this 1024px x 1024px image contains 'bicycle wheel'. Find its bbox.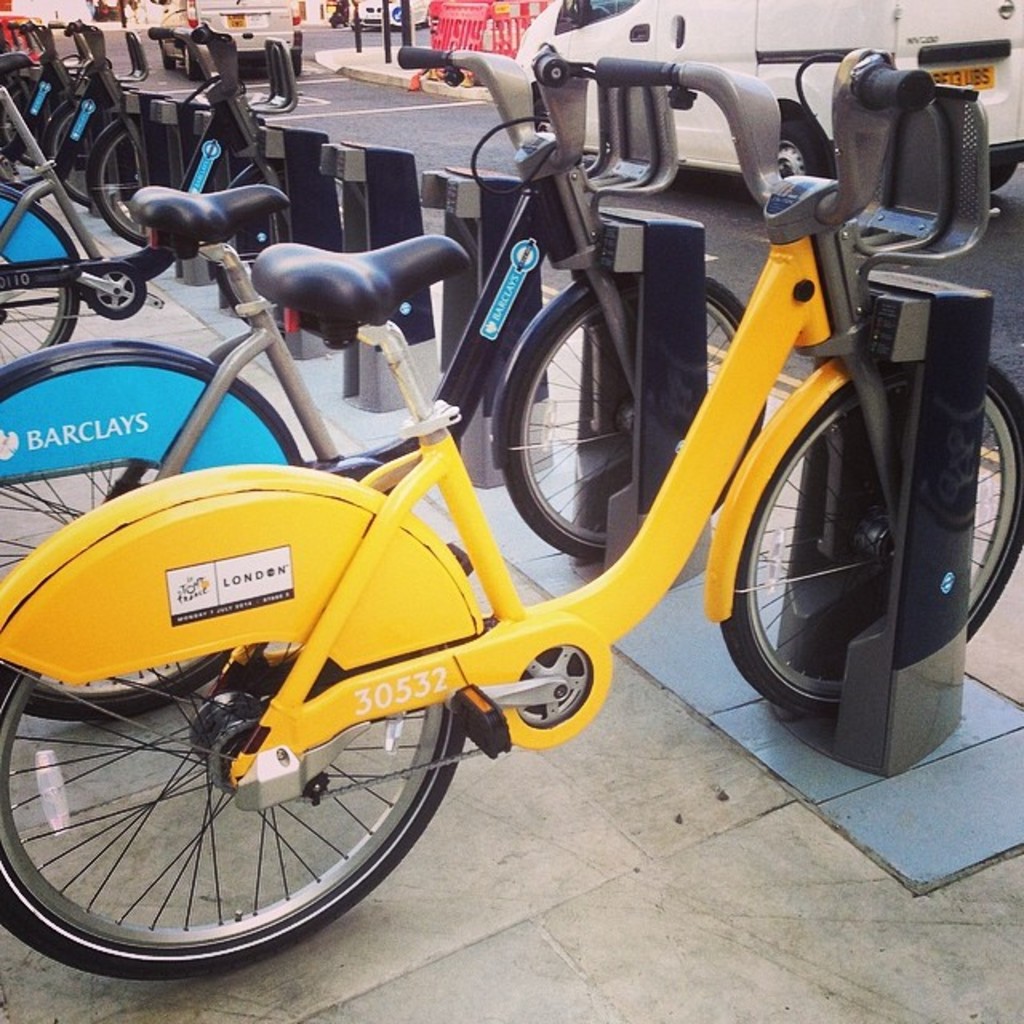
x1=218 y1=157 x2=290 y2=323.
